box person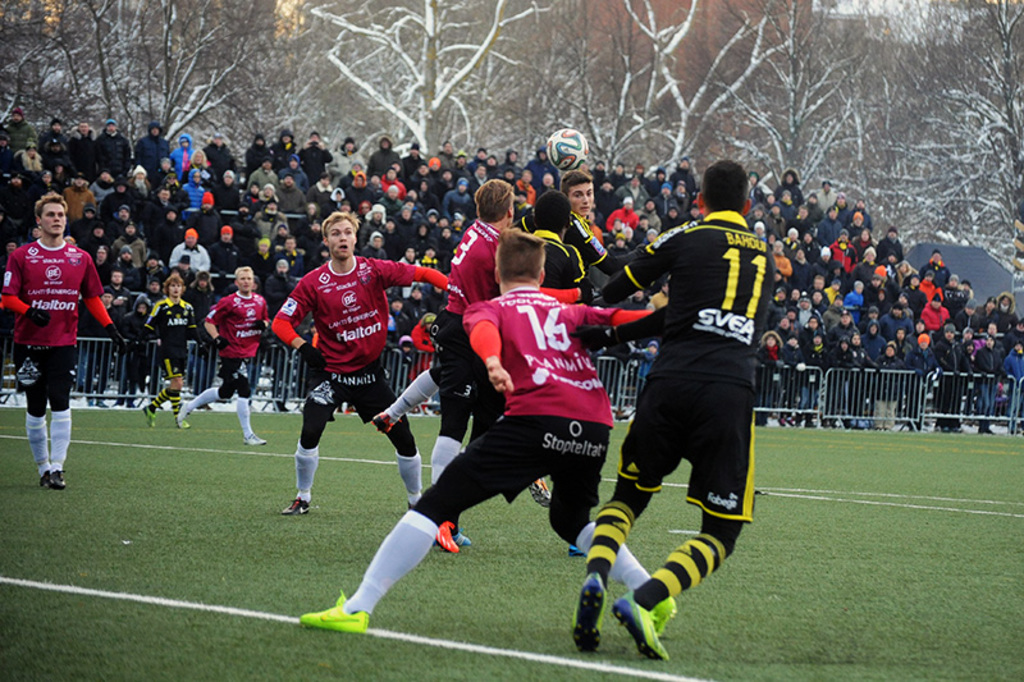
{"x1": 177, "y1": 264, "x2": 269, "y2": 443}
